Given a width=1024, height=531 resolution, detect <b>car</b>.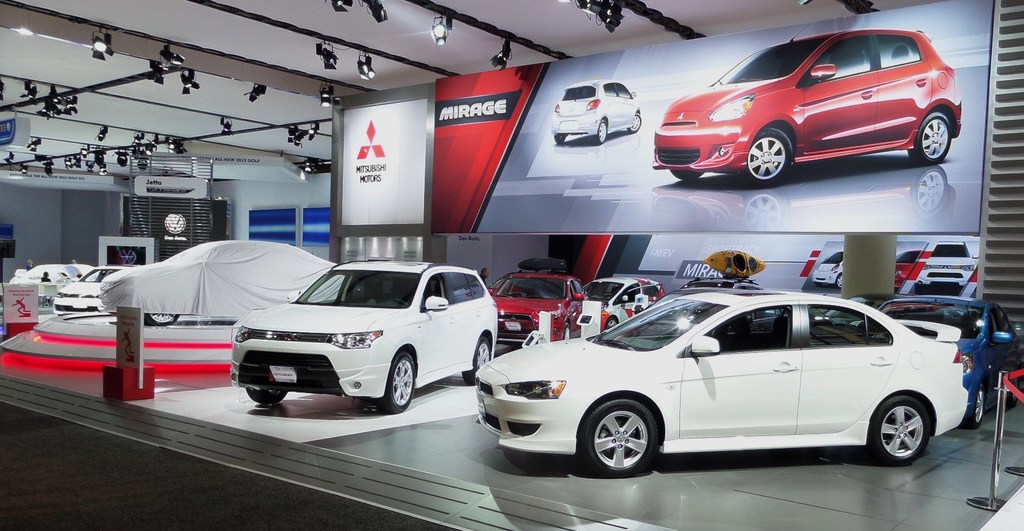
region(466, 276, 990, 479).
